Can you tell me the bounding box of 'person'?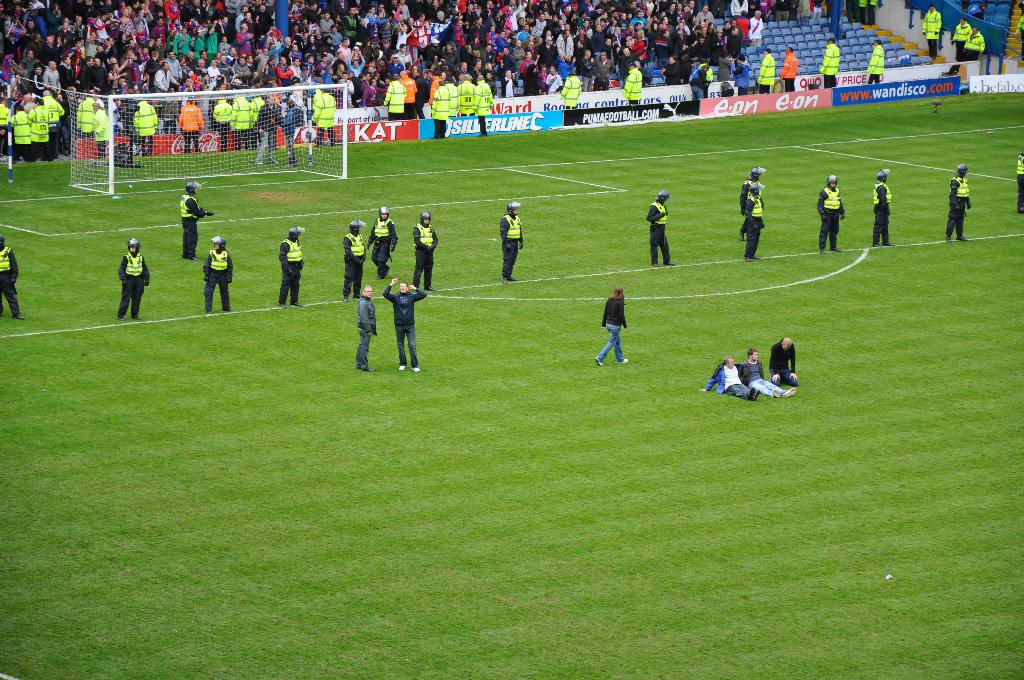
box(497, 201, 528, 282).
